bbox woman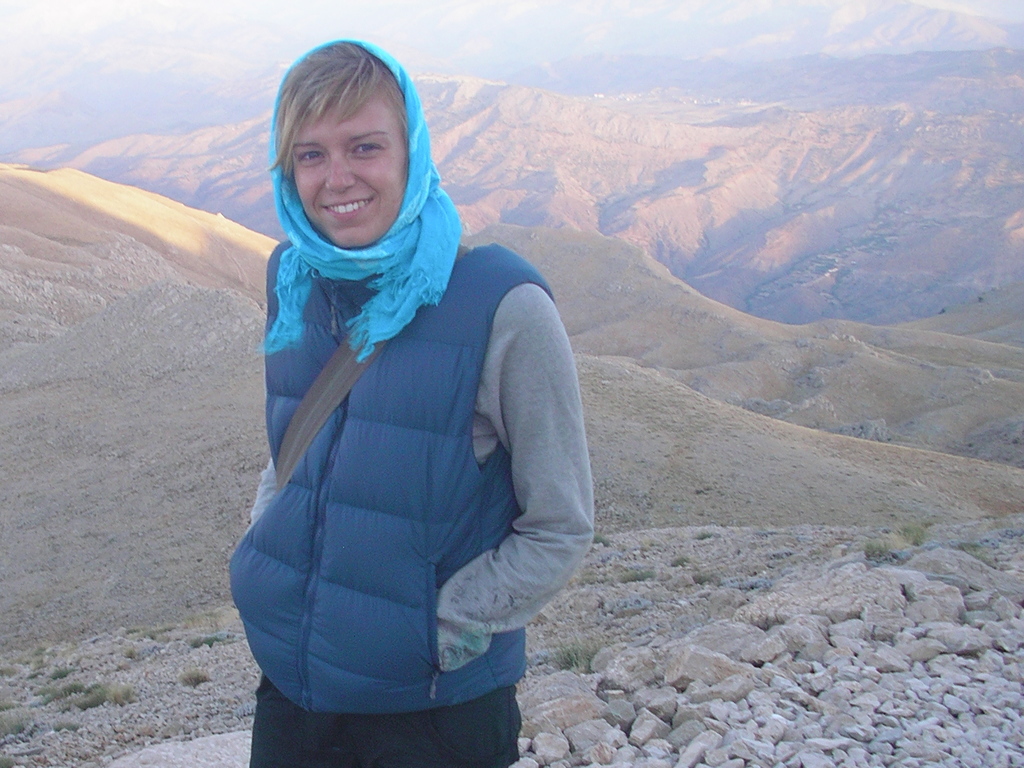
BBox(198, 28, 577, 767)
